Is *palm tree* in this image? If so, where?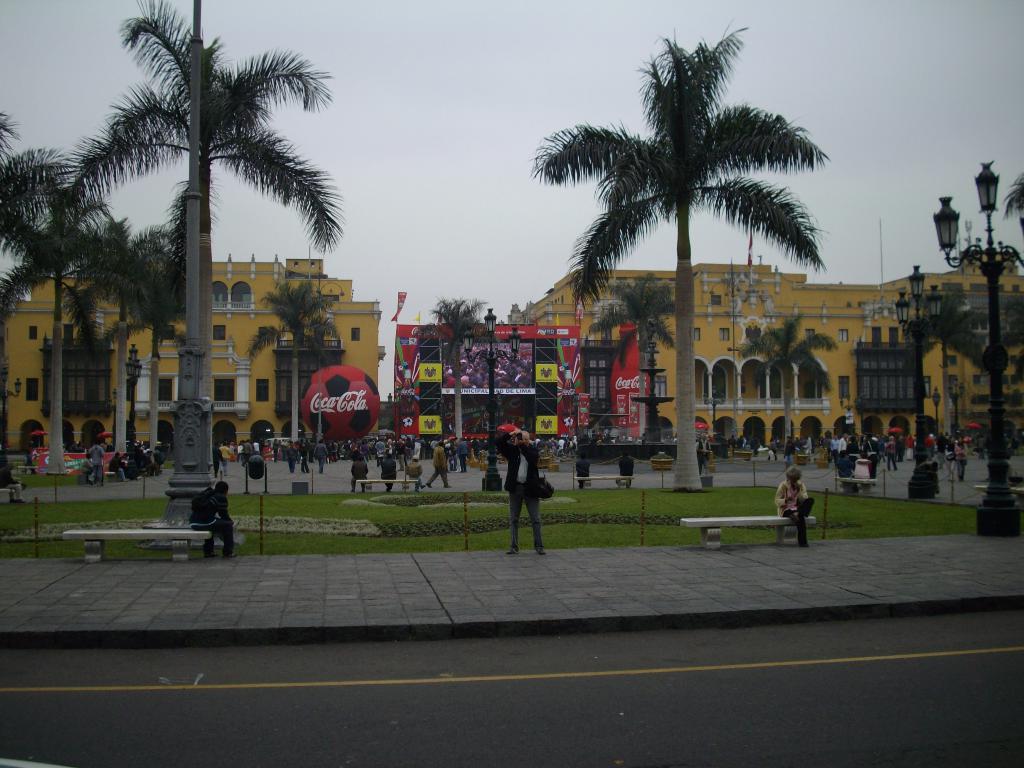
Yes, at region(735, 303, 840, 448).
